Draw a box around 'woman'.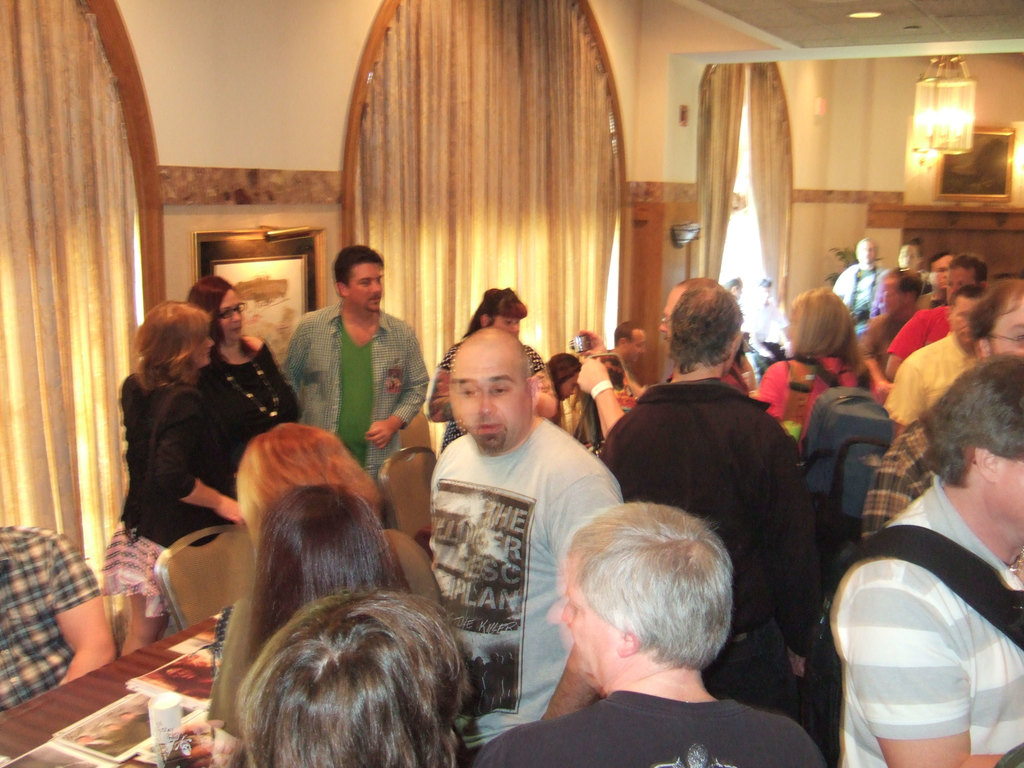
428/285/557/451.
